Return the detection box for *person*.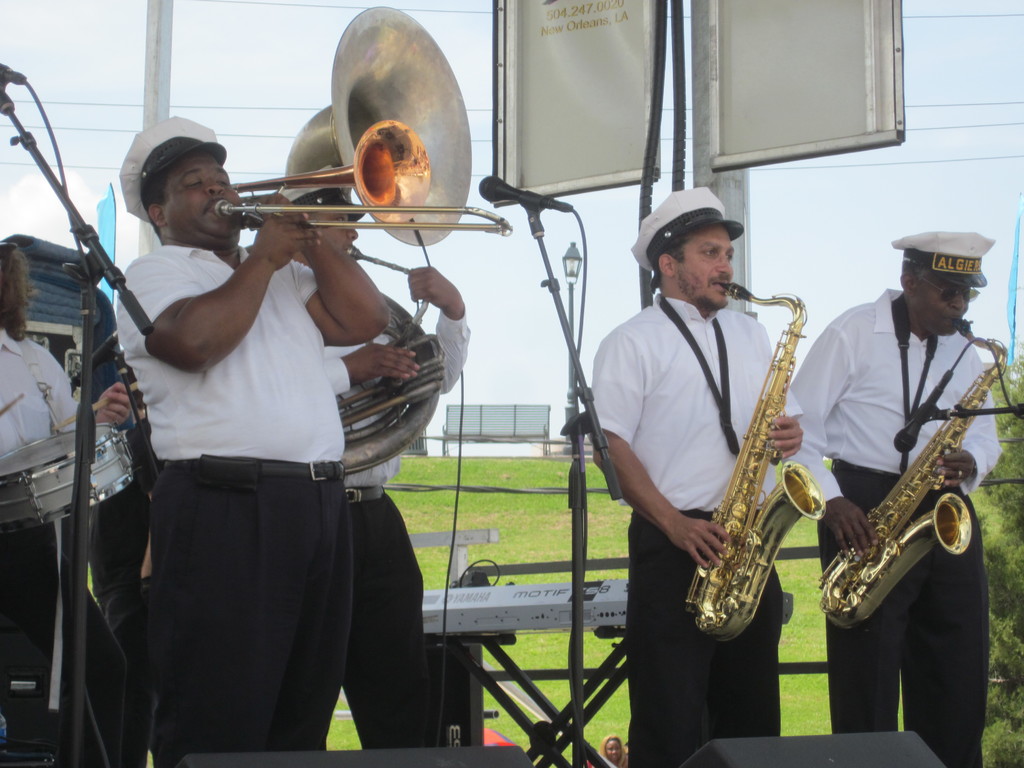
(783,228,1001,767).
